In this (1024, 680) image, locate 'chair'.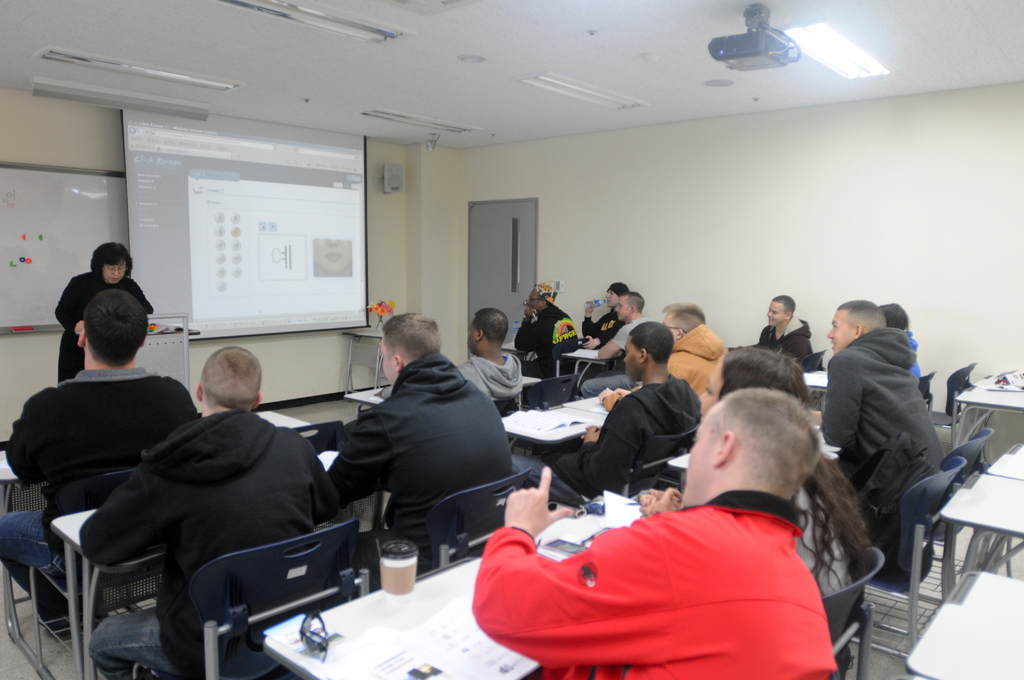
Bounding box: select_region(124, 514, 371, 679).
